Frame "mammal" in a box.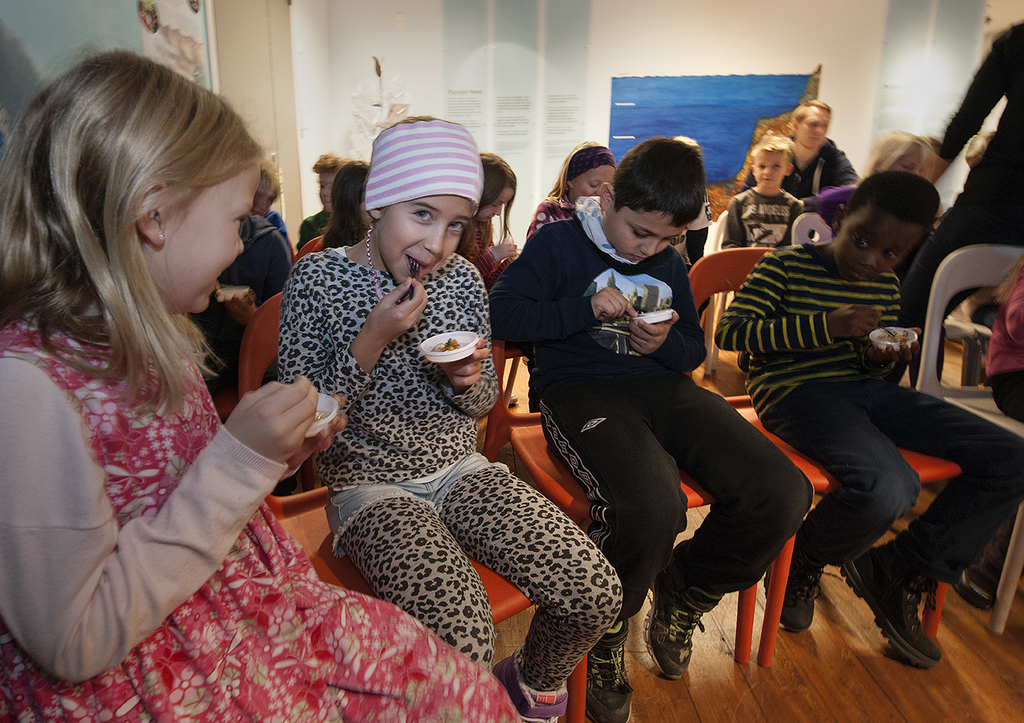
detection(984, 252, 1023, 430).
